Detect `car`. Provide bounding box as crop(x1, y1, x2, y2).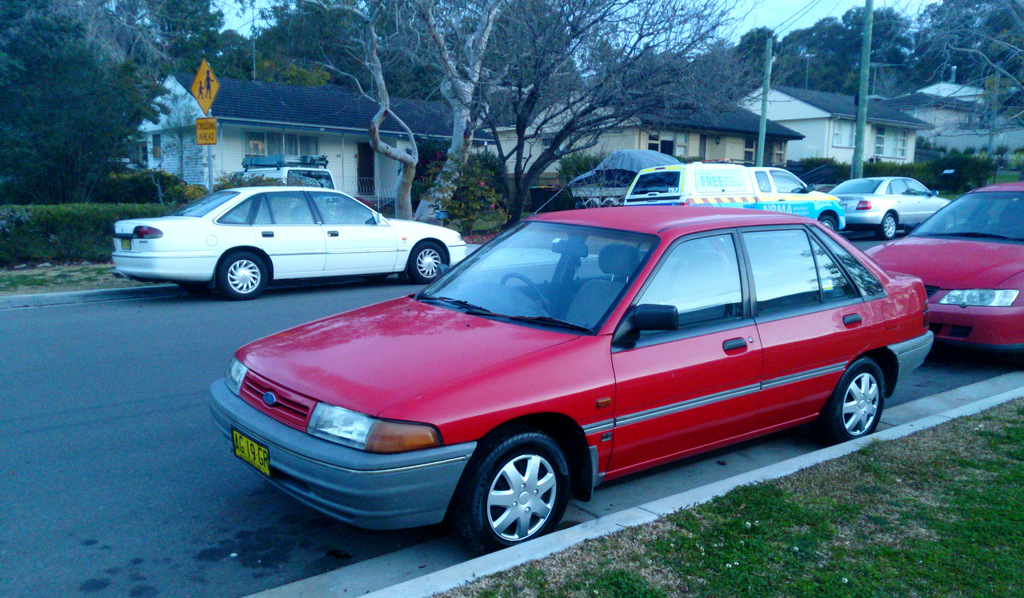
crop(111, 181, 466, 299).
